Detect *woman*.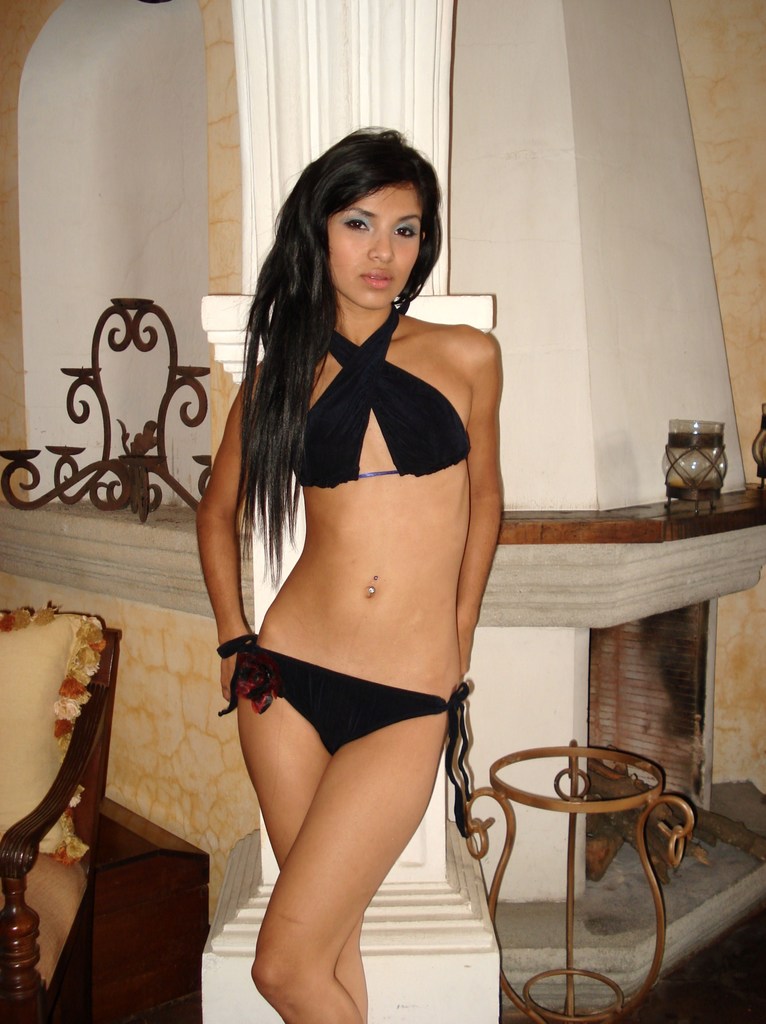
Detected at l=183, t=104, r=529, b=1011.
